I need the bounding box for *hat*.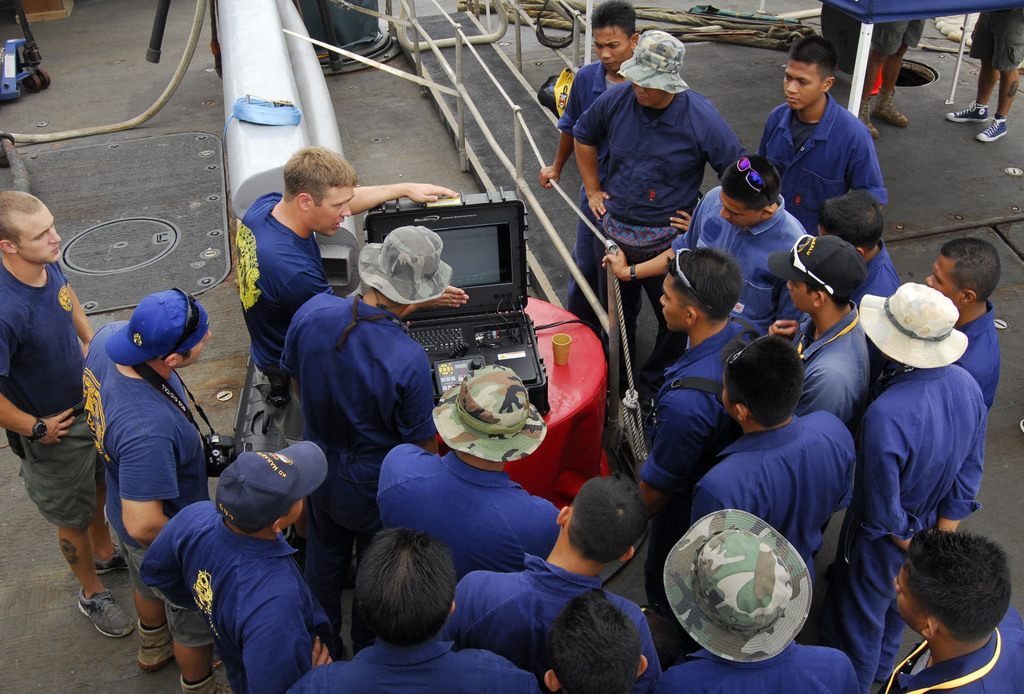
Here it is: select_region(660, 507, 813, 665).
